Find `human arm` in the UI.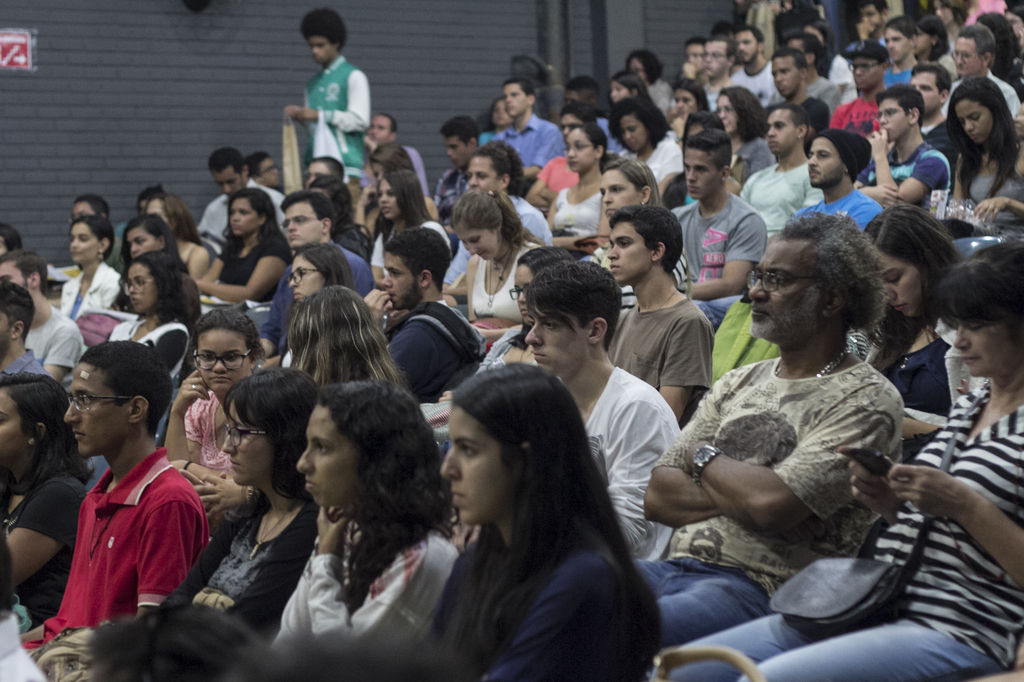
UI element at locate(895, 413, 940, 438).
